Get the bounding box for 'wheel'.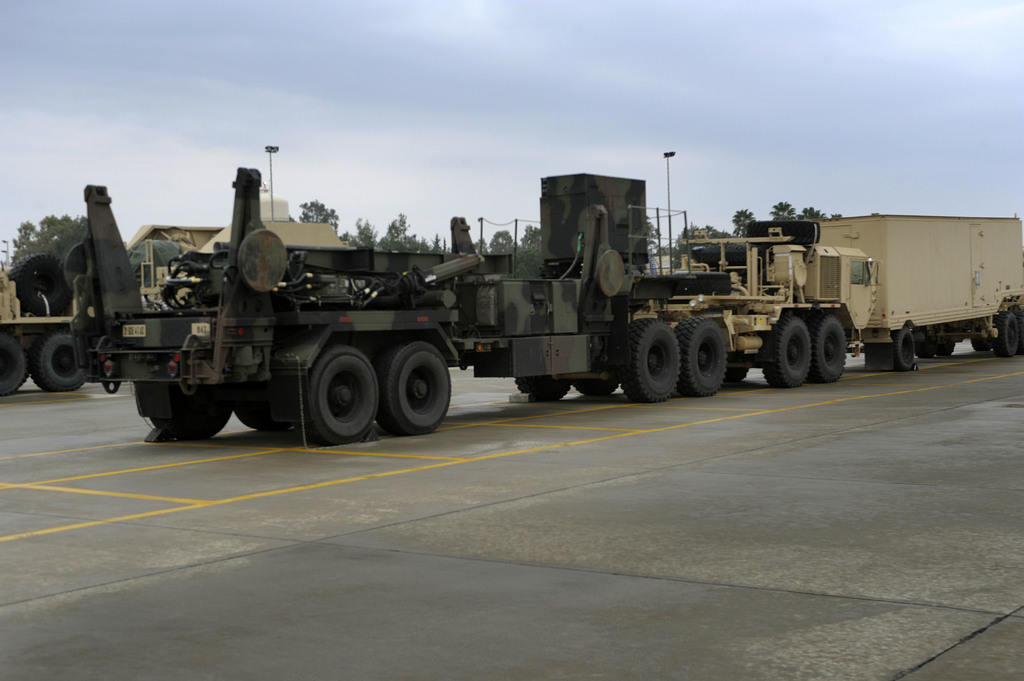
crop(568, 374, 616, 397).
